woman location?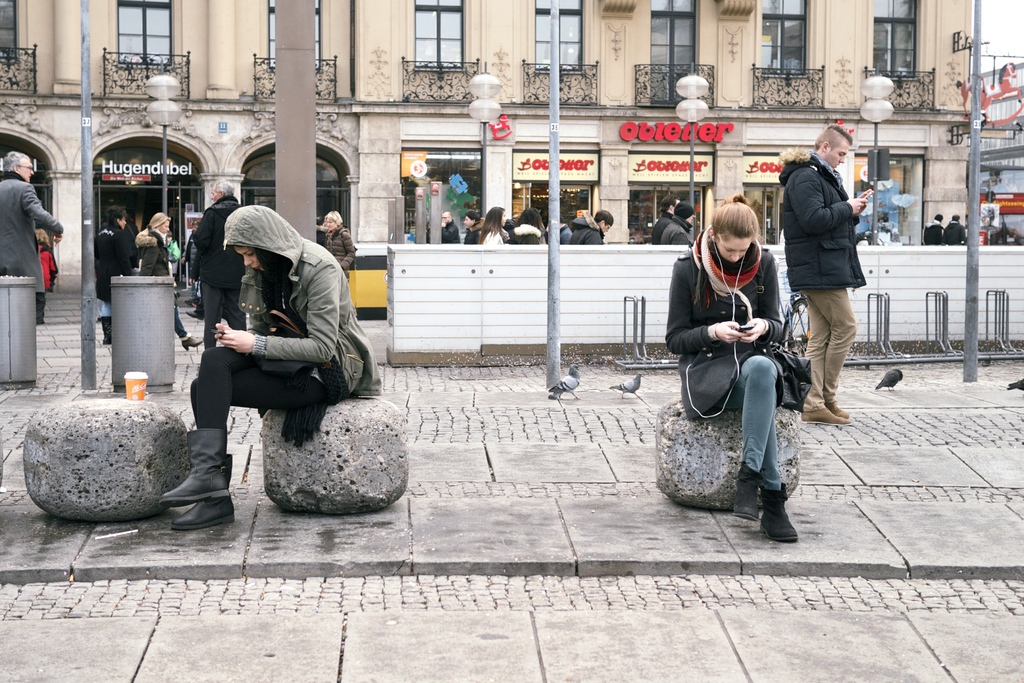
l=35, t=229, r=59, b=325
